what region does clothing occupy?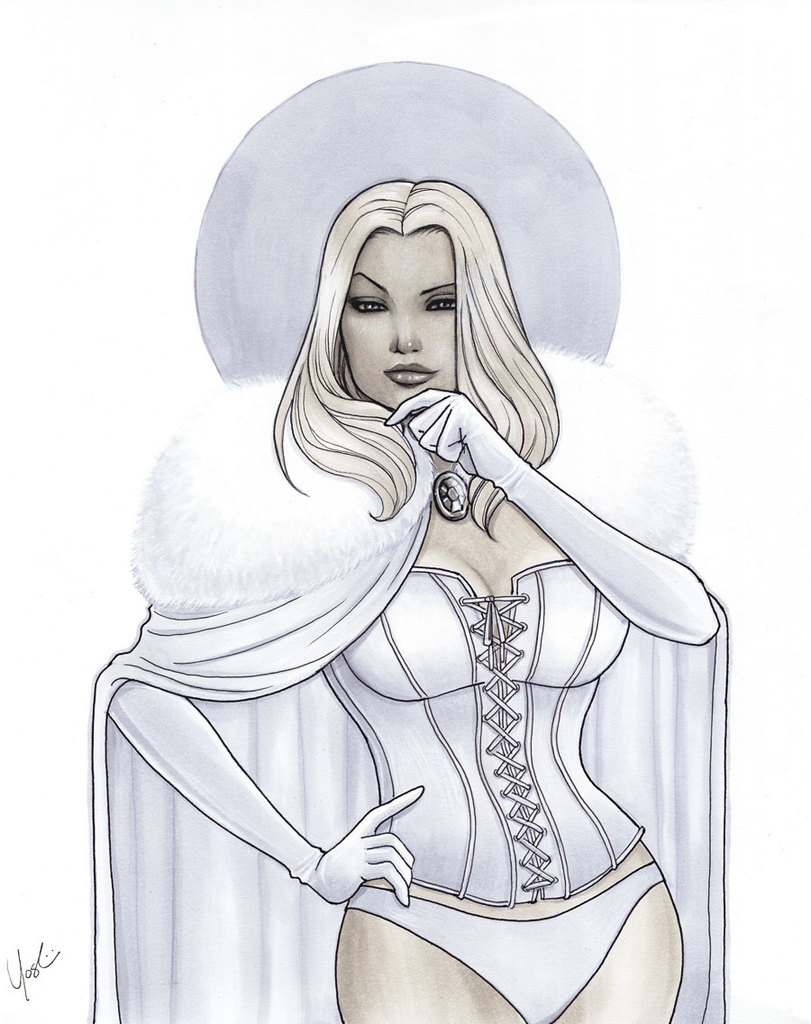
[left=81, top=174, right=712, bottom=984].
